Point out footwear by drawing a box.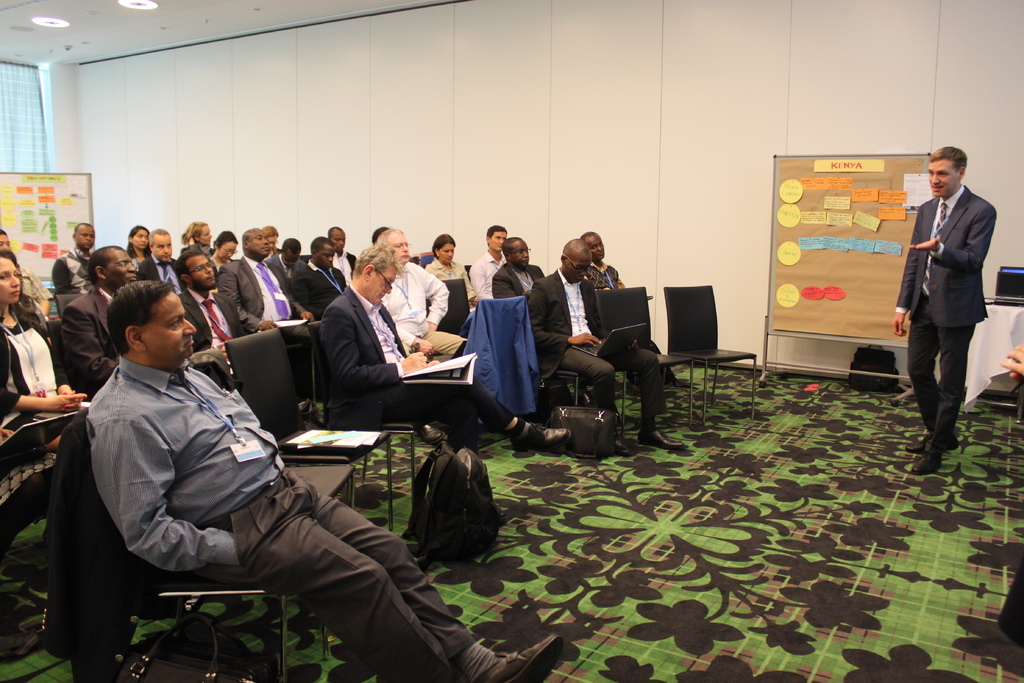
detection(488, 630, 564, 682).
